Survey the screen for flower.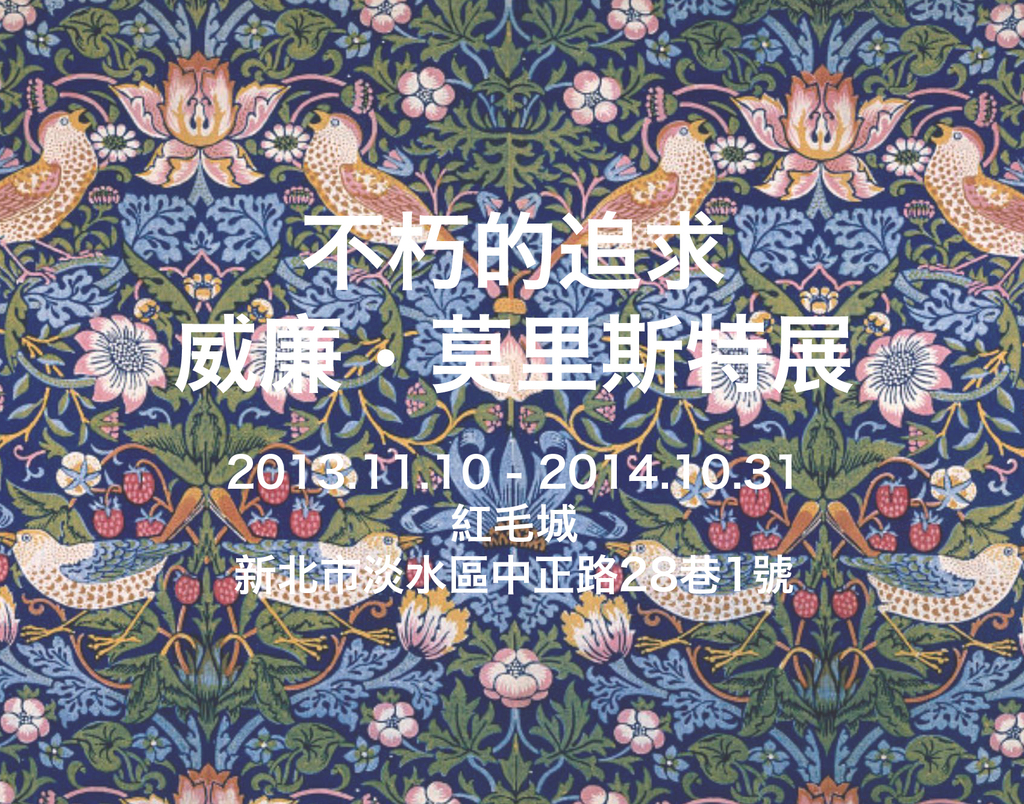
Survey found: {"left": 240, "top": 305, "right": 294, "bottom": 316}.
